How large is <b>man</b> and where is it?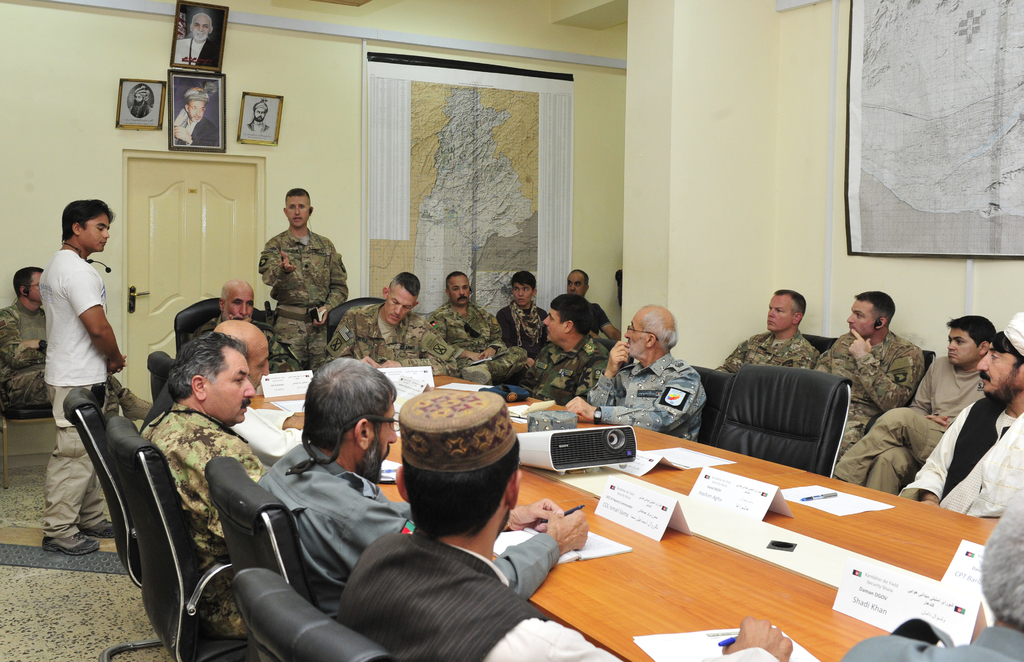
Bounding box: {"left": 249, "top": 99, "right": 269, "bottom": 136}.
